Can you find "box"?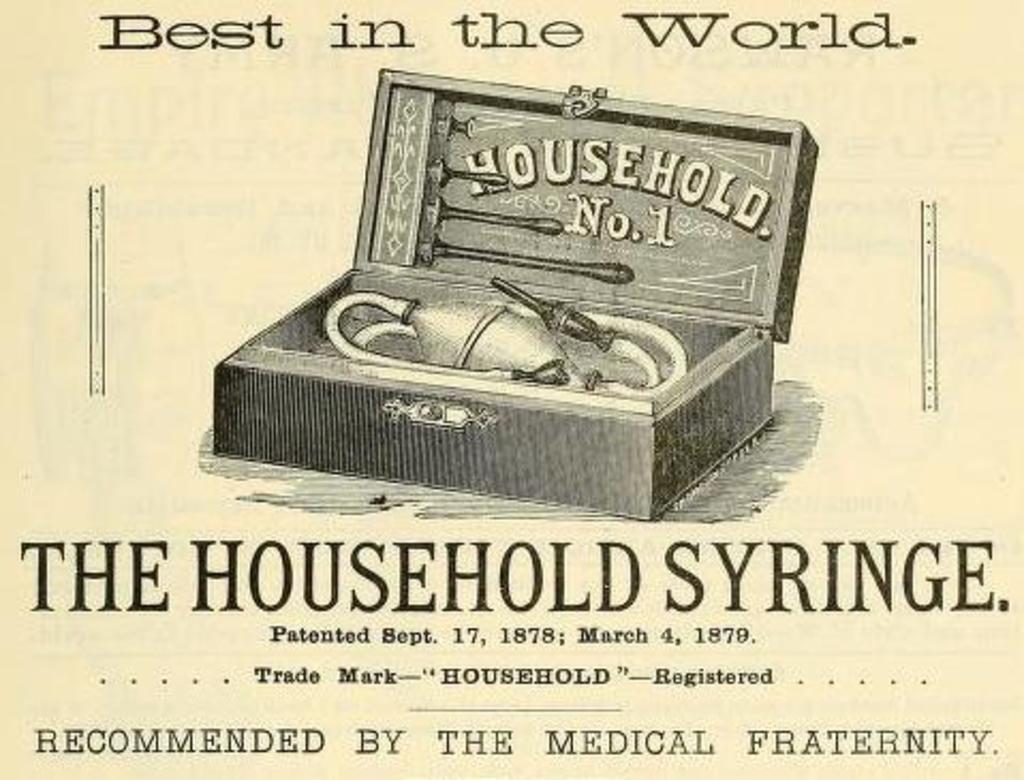
Yes, bounding box: l=214, t=64, r=817, b=524.
